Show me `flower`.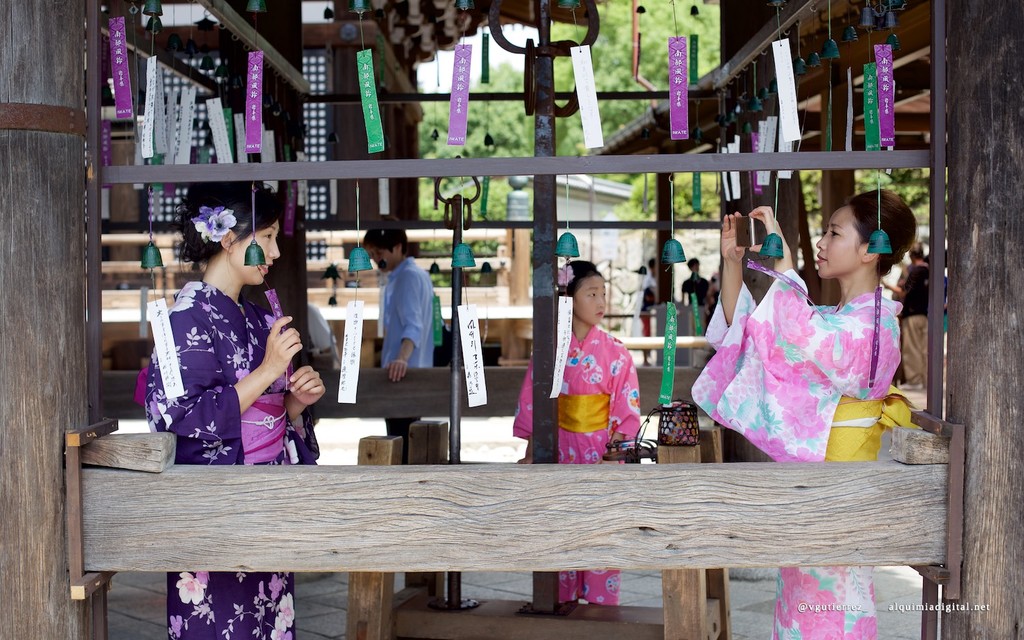
`flower` is here: box(188, 214, 236, 240).
